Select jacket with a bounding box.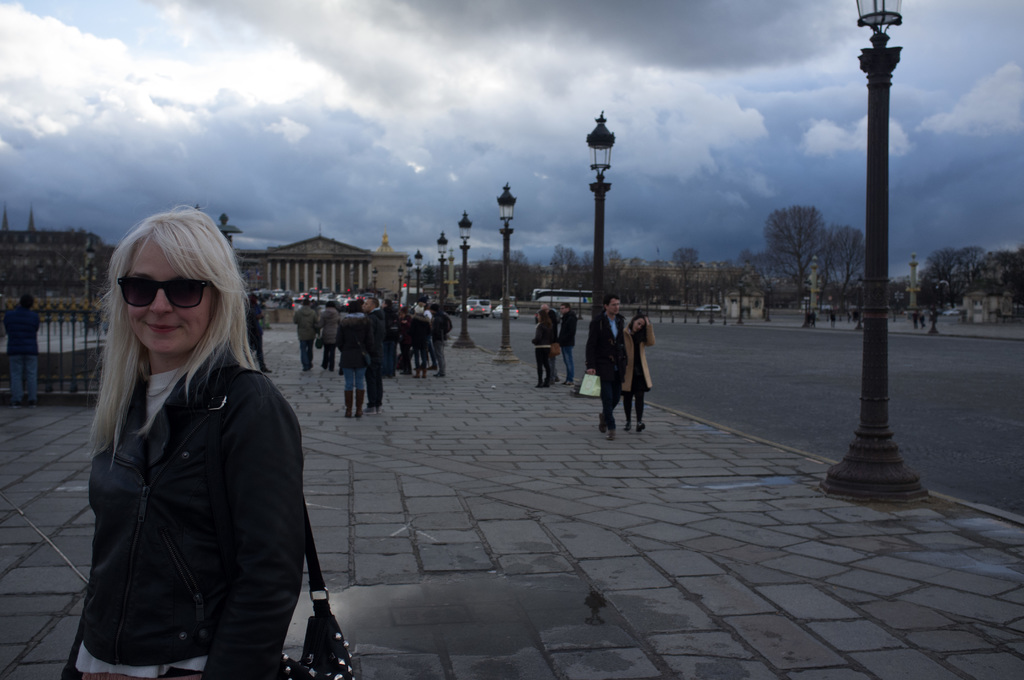
[556,308,581,353].
